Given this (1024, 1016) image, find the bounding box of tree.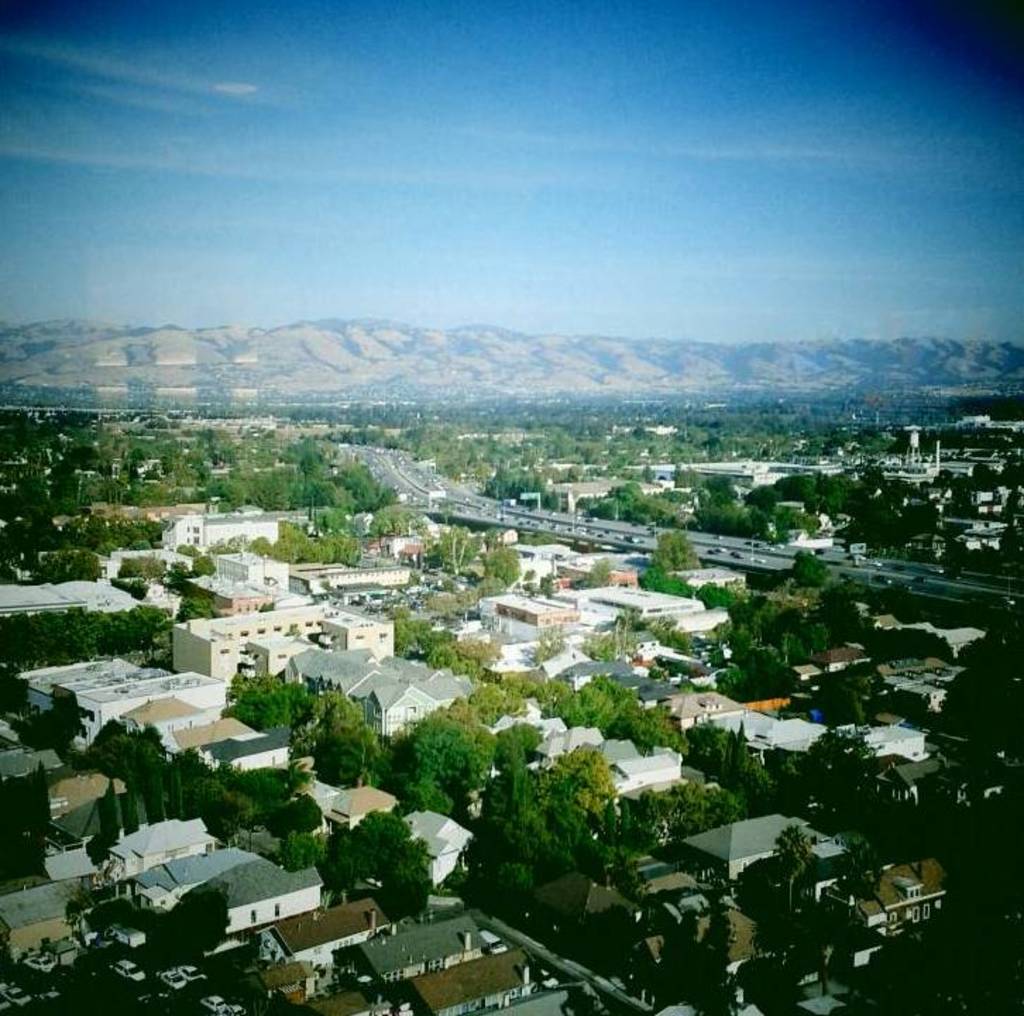
(65,511,162,562).
